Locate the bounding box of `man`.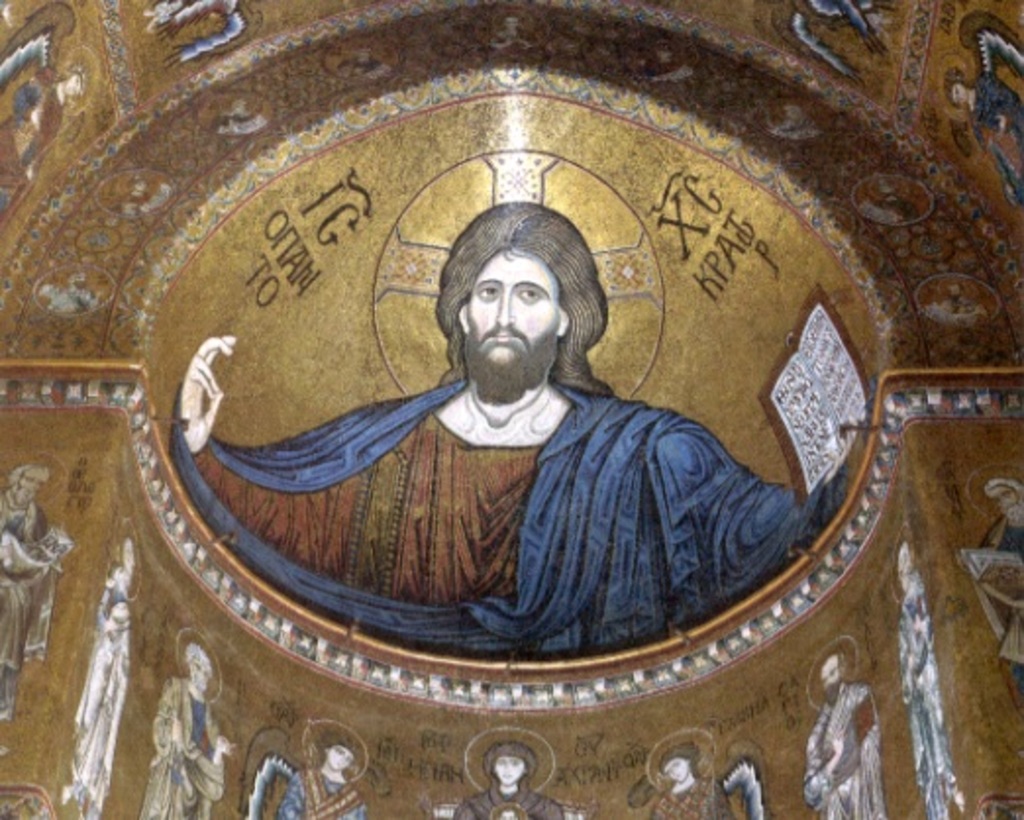
Bounding box: {"left": 275, "top": 736, "right": 365, "bottom": 818}.
